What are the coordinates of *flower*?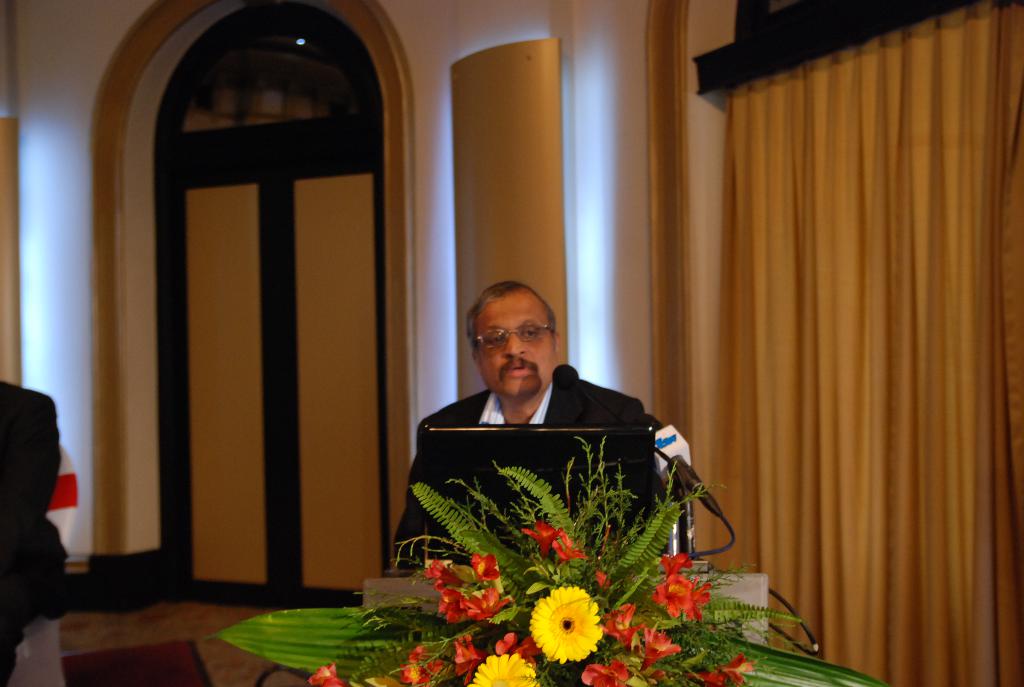
720:654:757:684.
